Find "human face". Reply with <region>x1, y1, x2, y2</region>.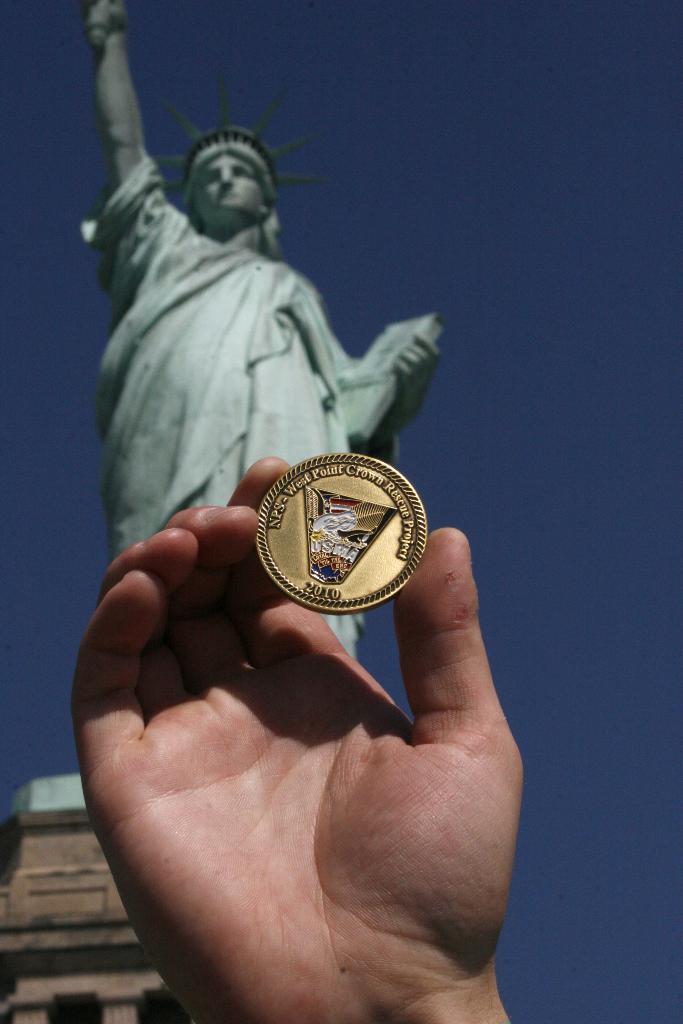
<region>195, 154, 265, 210</region>.
